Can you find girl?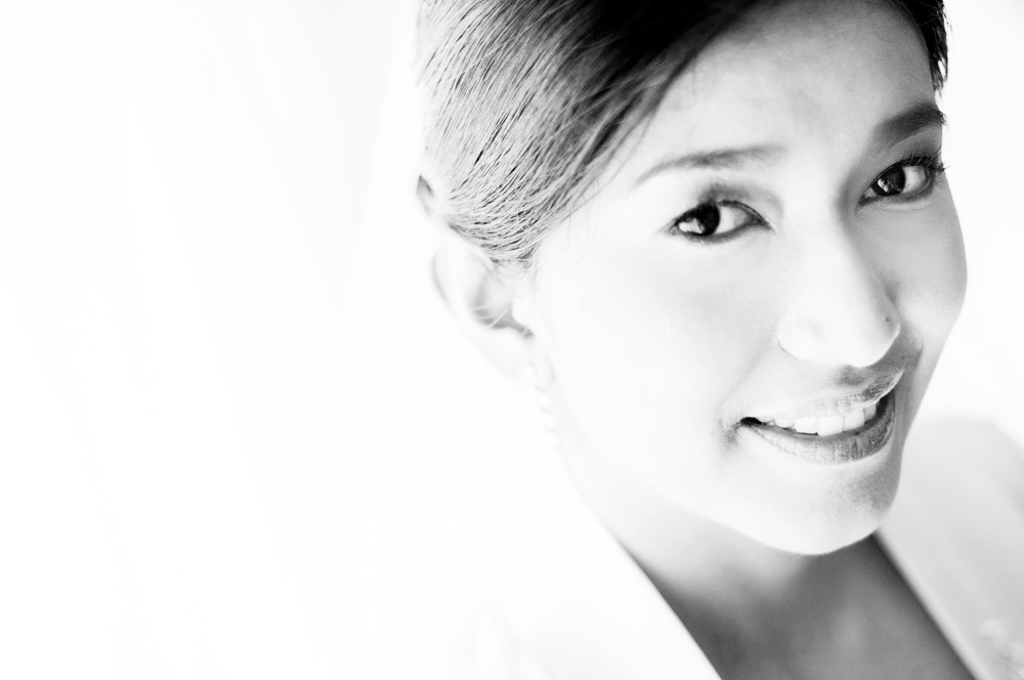
Yes, bounding box: bbox(410, 0, 1023, 679).
